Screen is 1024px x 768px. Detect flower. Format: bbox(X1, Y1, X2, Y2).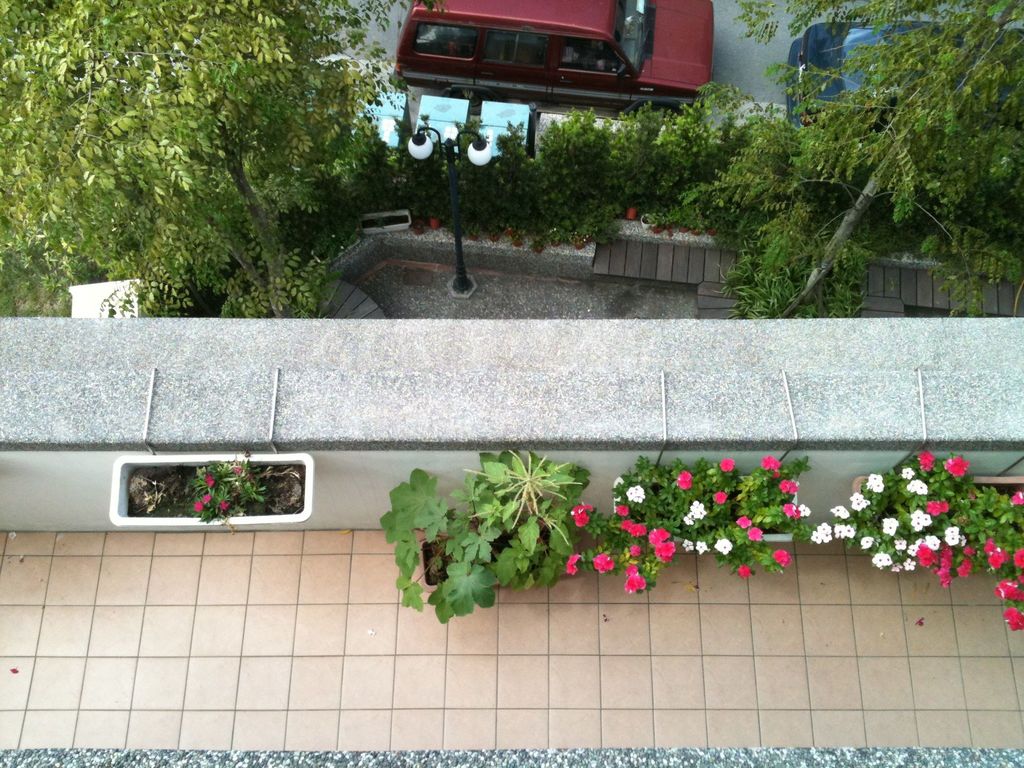
bbox(821, 533, 833, 545).
